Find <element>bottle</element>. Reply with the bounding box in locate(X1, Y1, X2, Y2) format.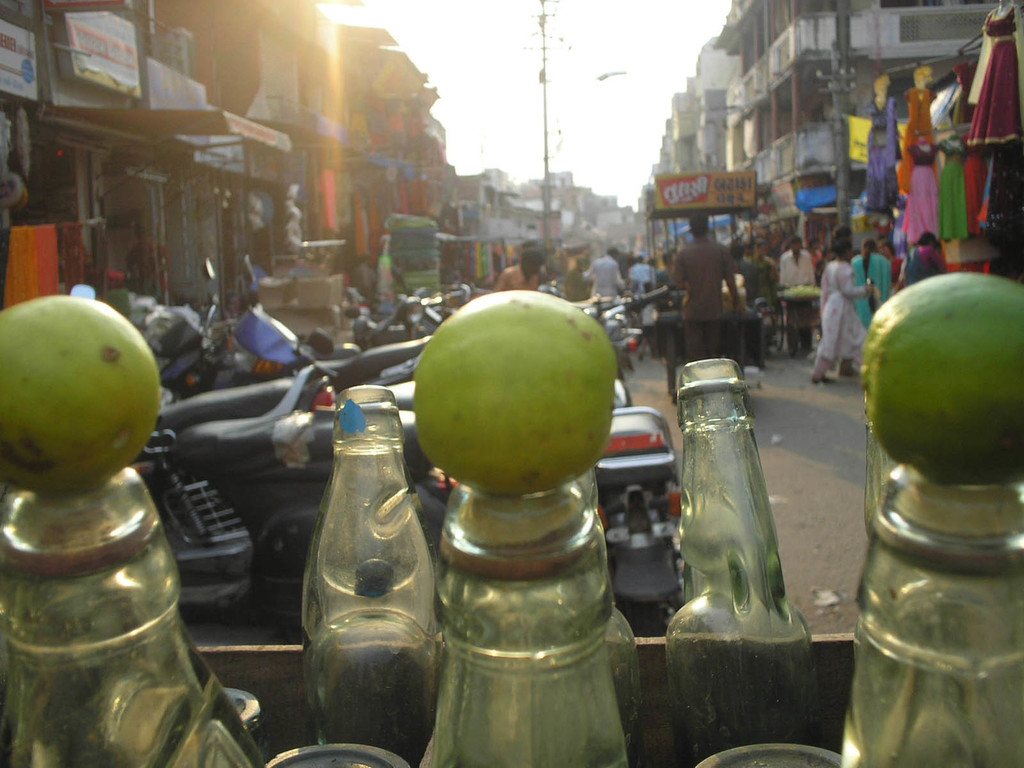
locate(259, 740, 413, 767).
